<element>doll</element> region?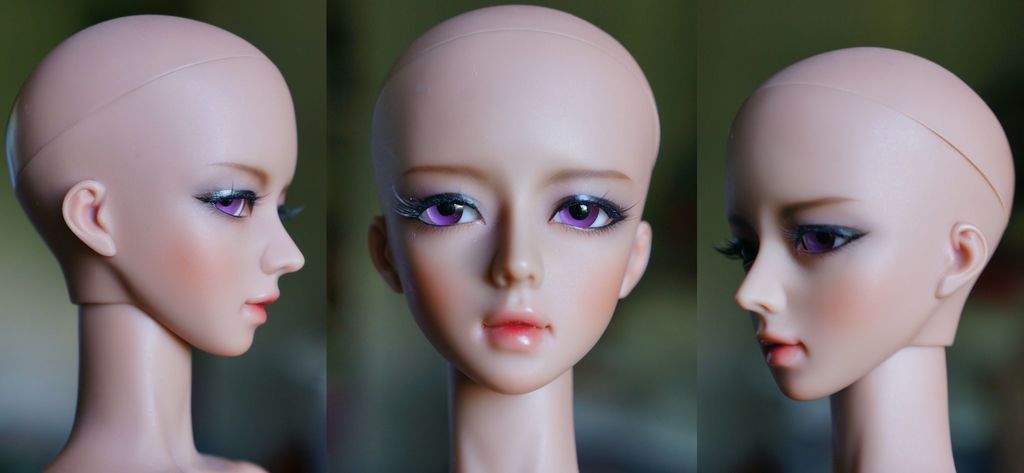
bbox=(713, 42, 1018, 470)
